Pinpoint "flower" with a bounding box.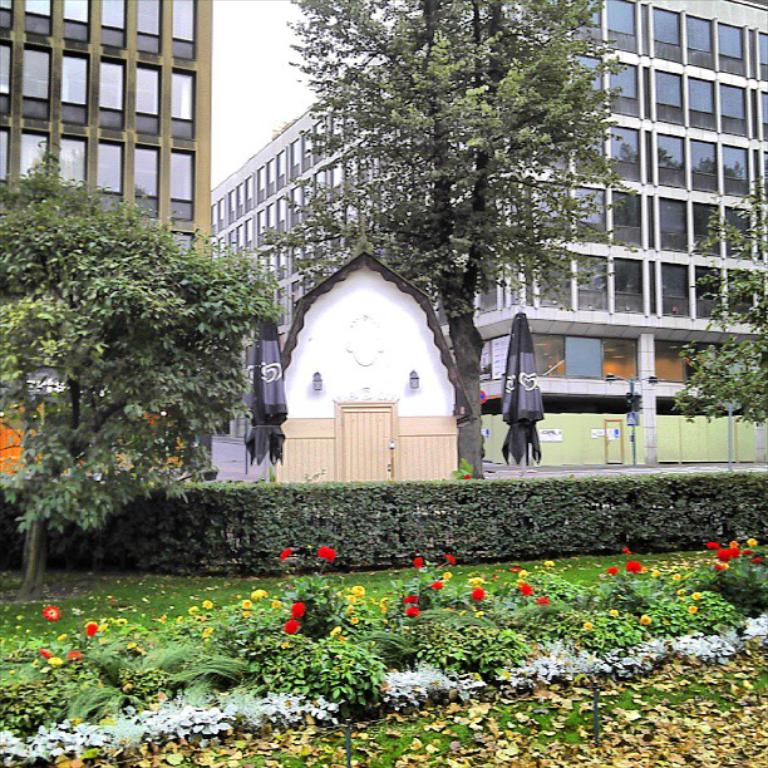
636, 614, 655, 626.
